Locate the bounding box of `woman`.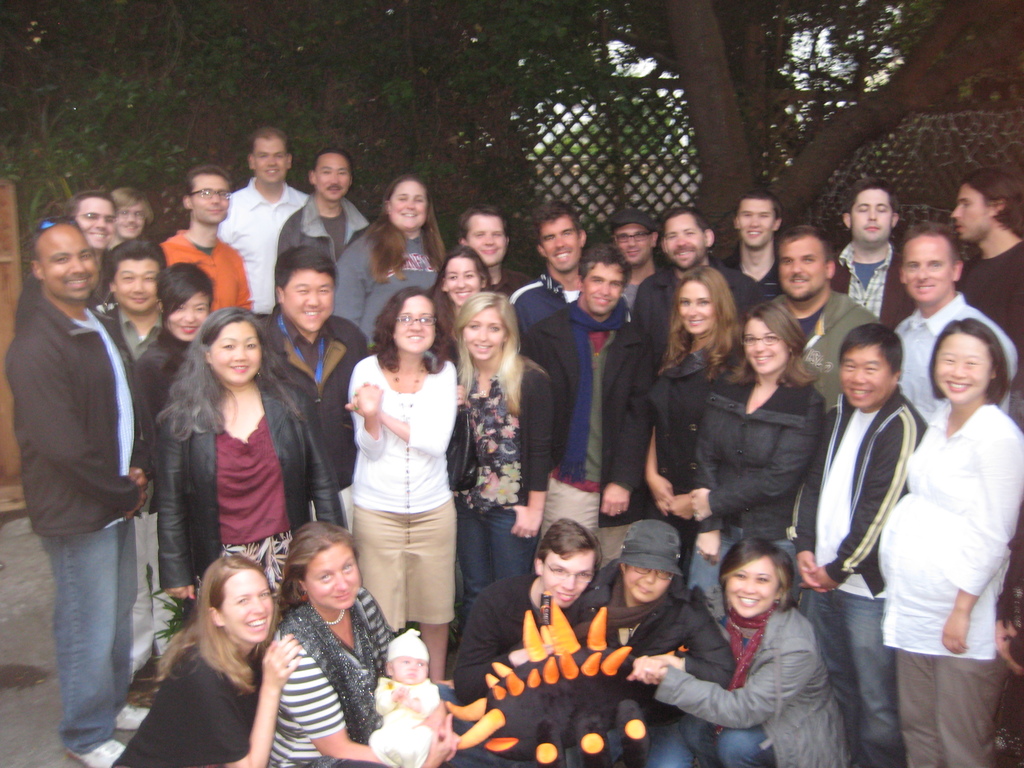
Bounding box: <box>266,520,467,767</box>.
